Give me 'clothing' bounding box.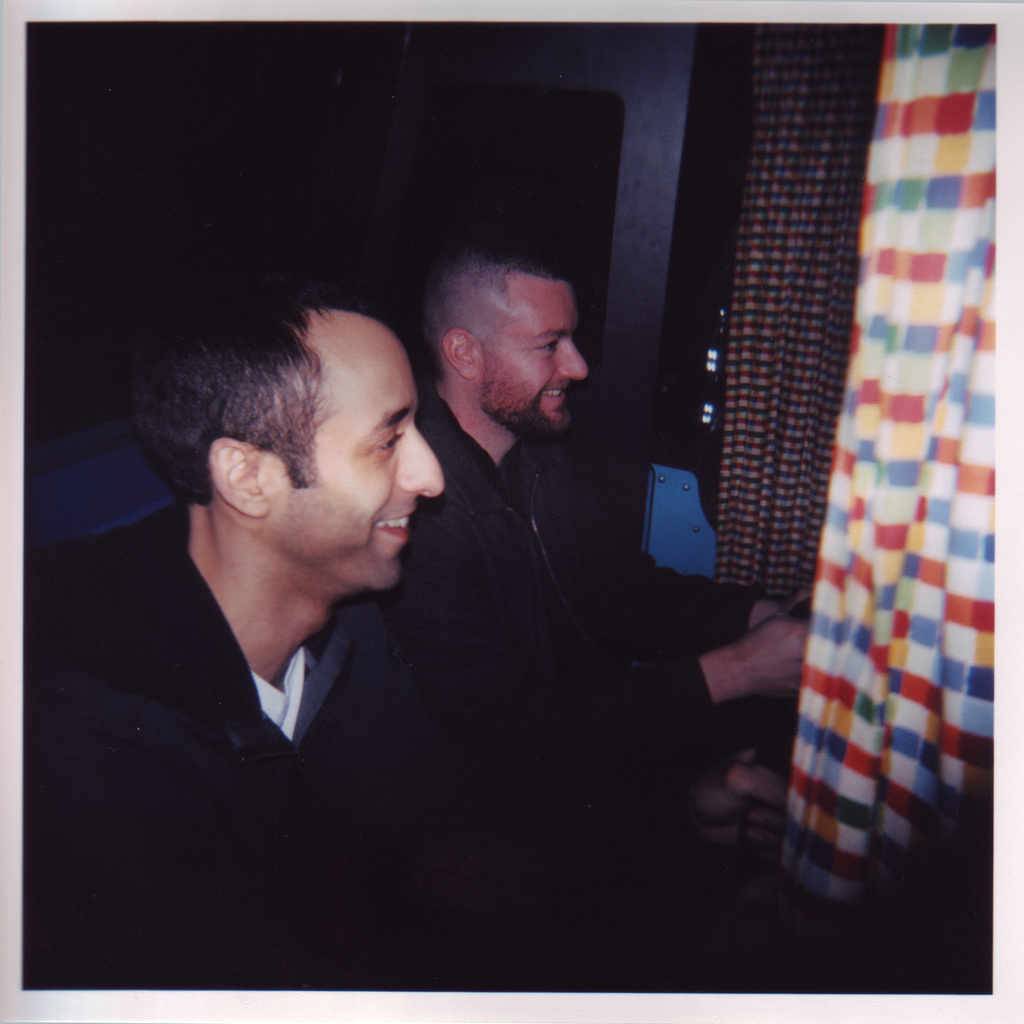
{"left": 23, "top": 494, "right": 423, "bottom": 989}.
